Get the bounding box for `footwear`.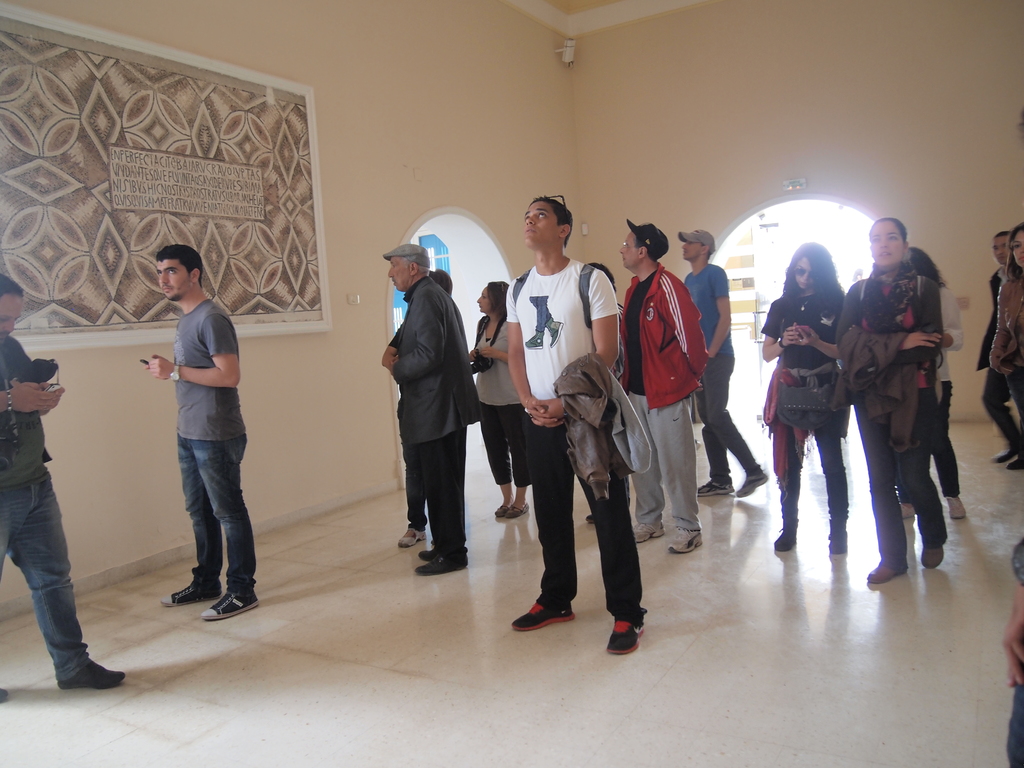
select_region(772, 528, 797, 552).
